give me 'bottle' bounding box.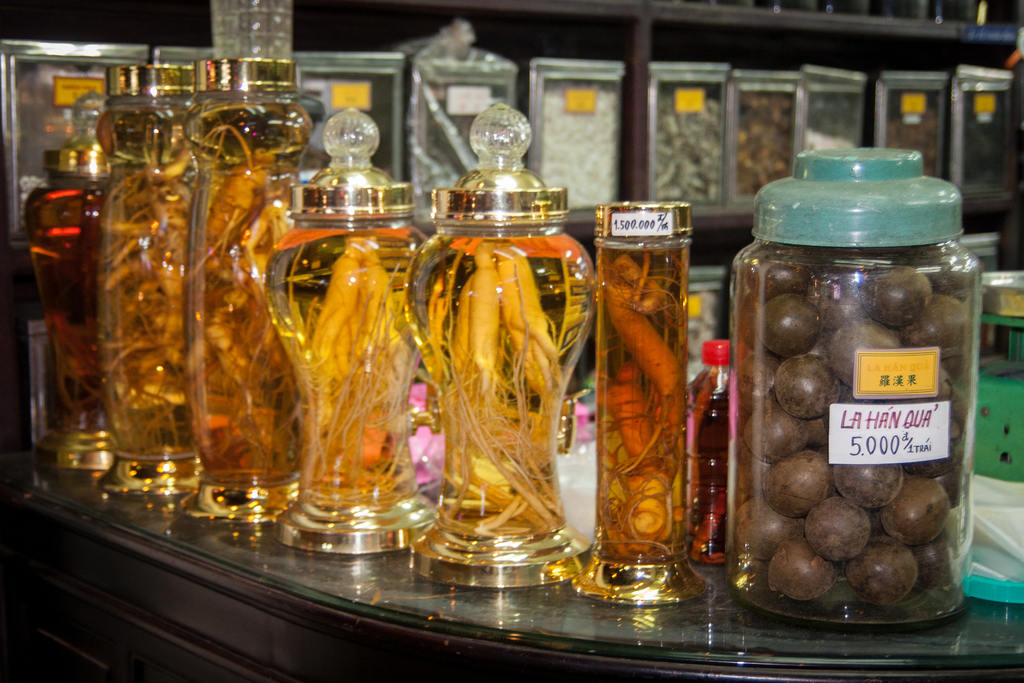
x1=591 y1=199 x2=701 y2=614.
